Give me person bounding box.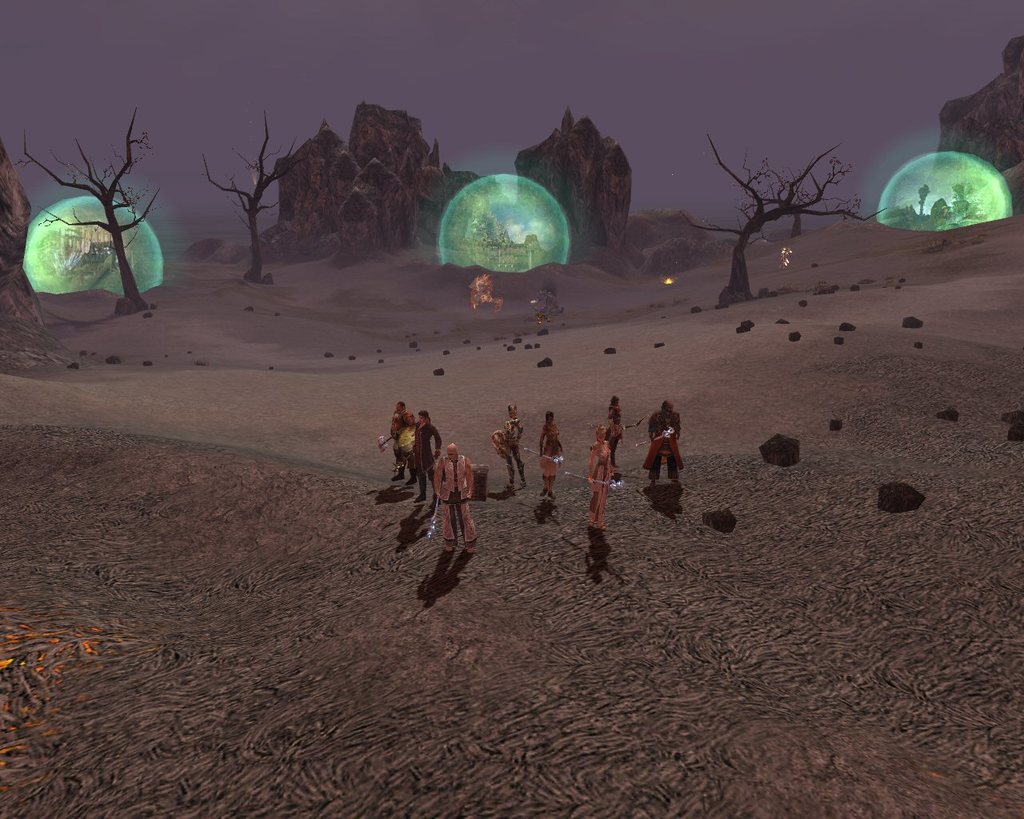
<bbox>589, 425, 615, 529</bbox>.
